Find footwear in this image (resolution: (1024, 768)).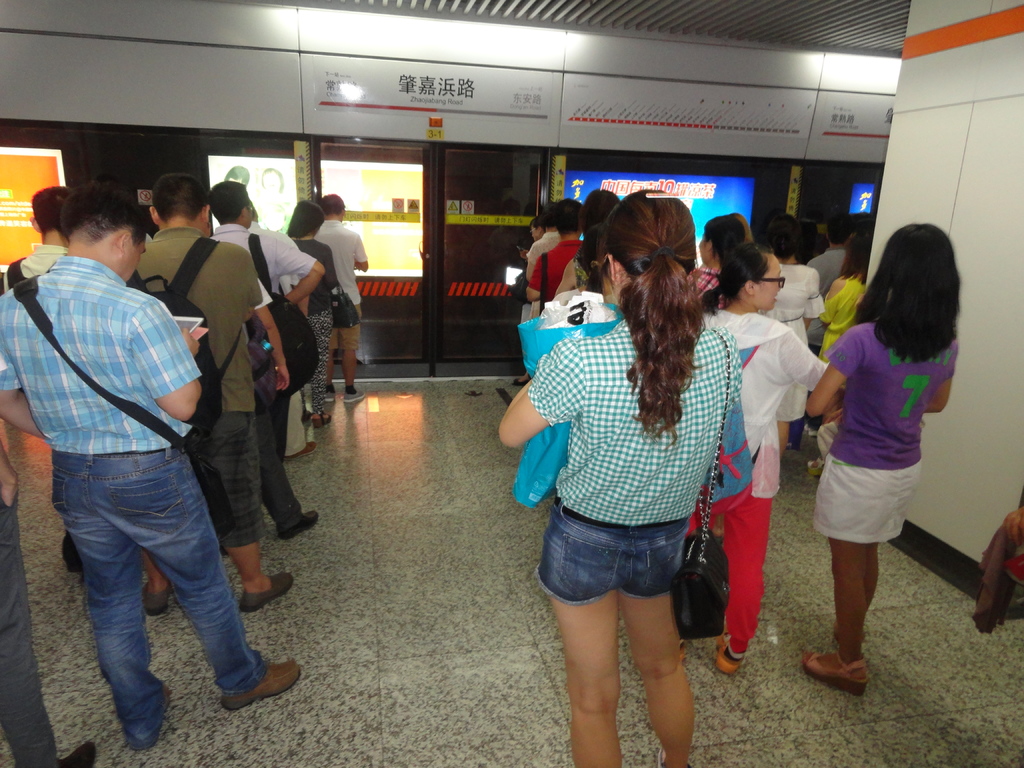
(left=324, top=392, right=336, bottom=402).
